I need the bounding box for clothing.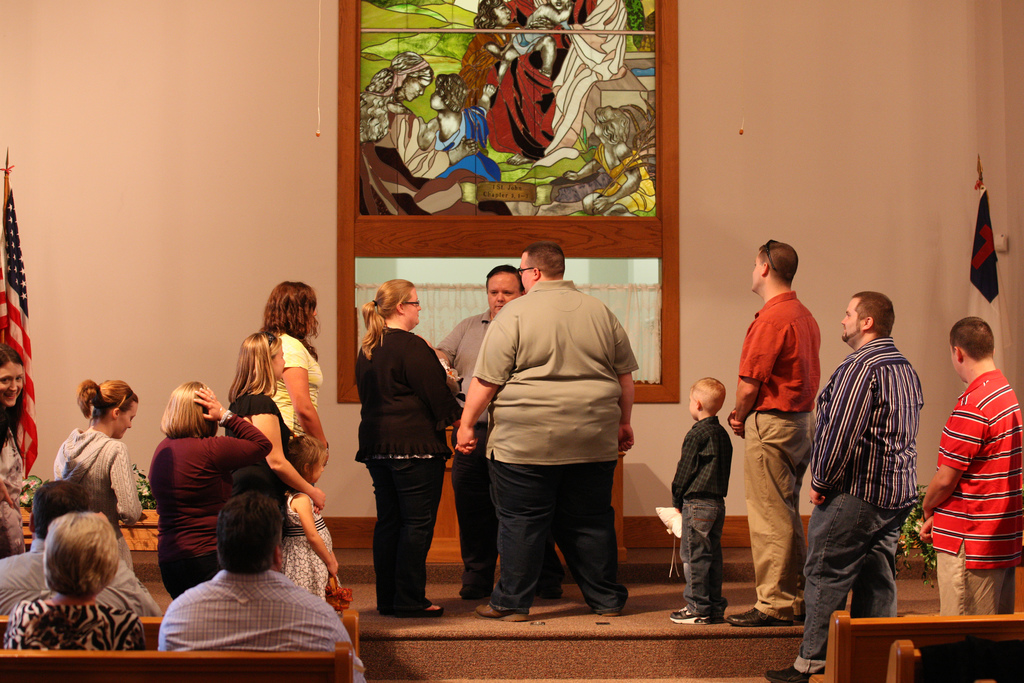
Here it is: [349,322,472,611].
